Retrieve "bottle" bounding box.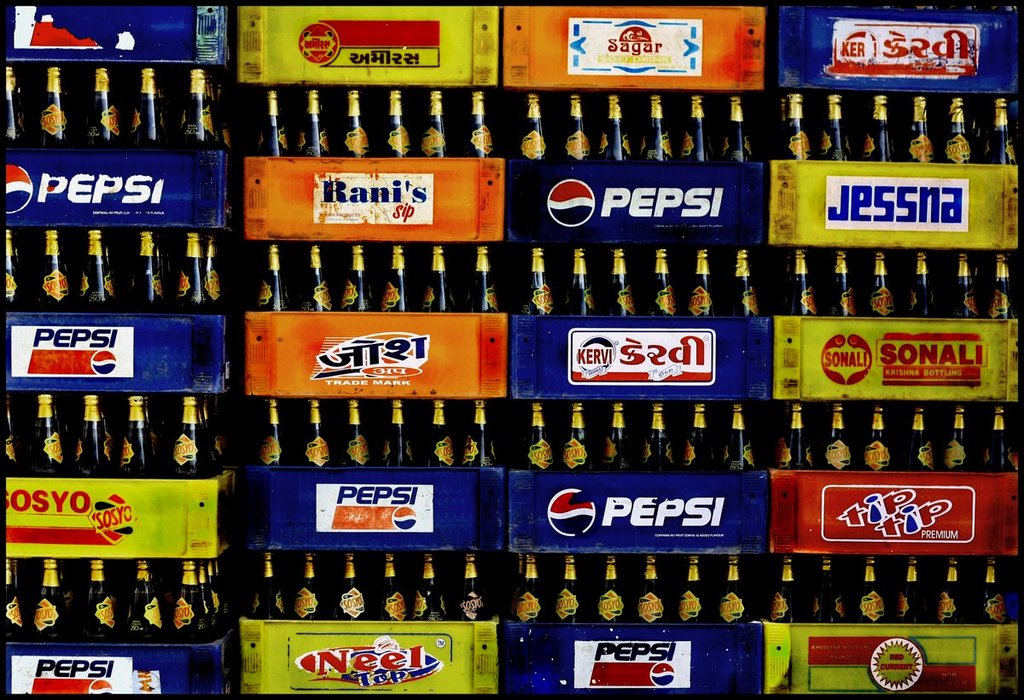
Bounding box: <box>526,245,556,317</box>.
